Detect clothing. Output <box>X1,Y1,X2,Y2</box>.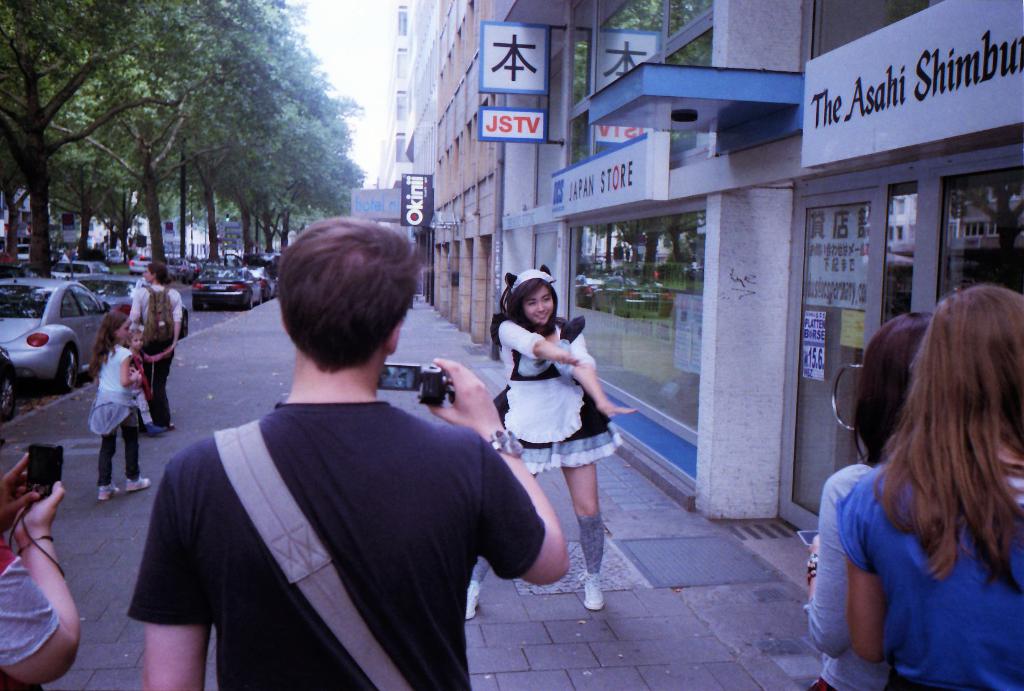
<box>832,464,1023,690</box>.
